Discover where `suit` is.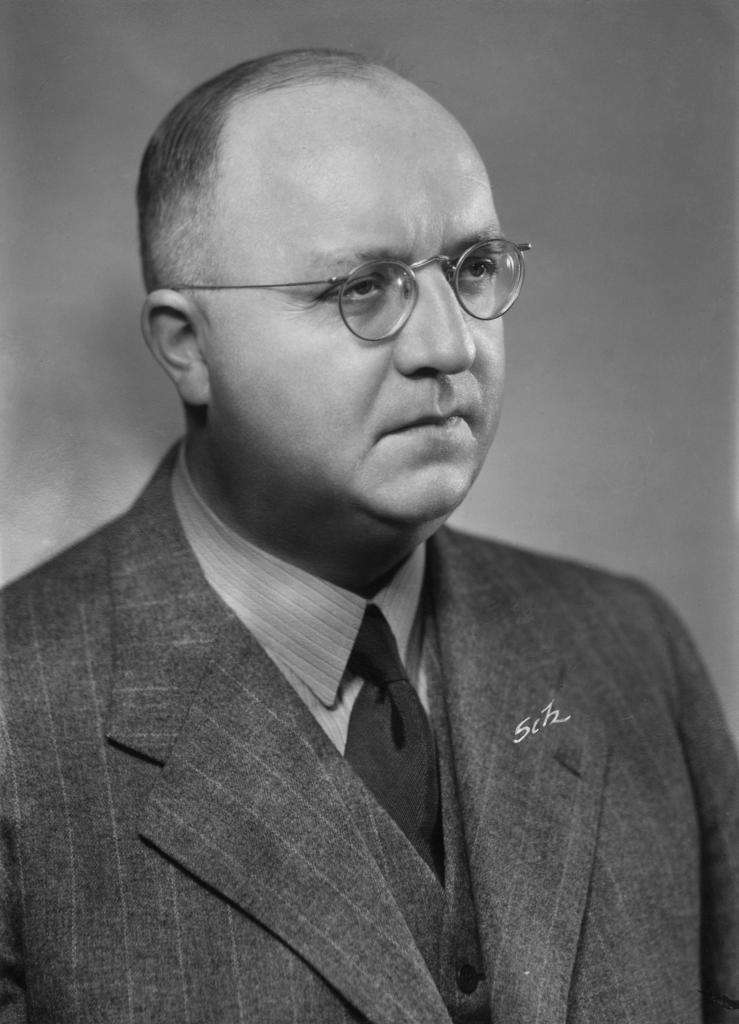
Discovered at bbox=(27, 276, 731, 1019).
